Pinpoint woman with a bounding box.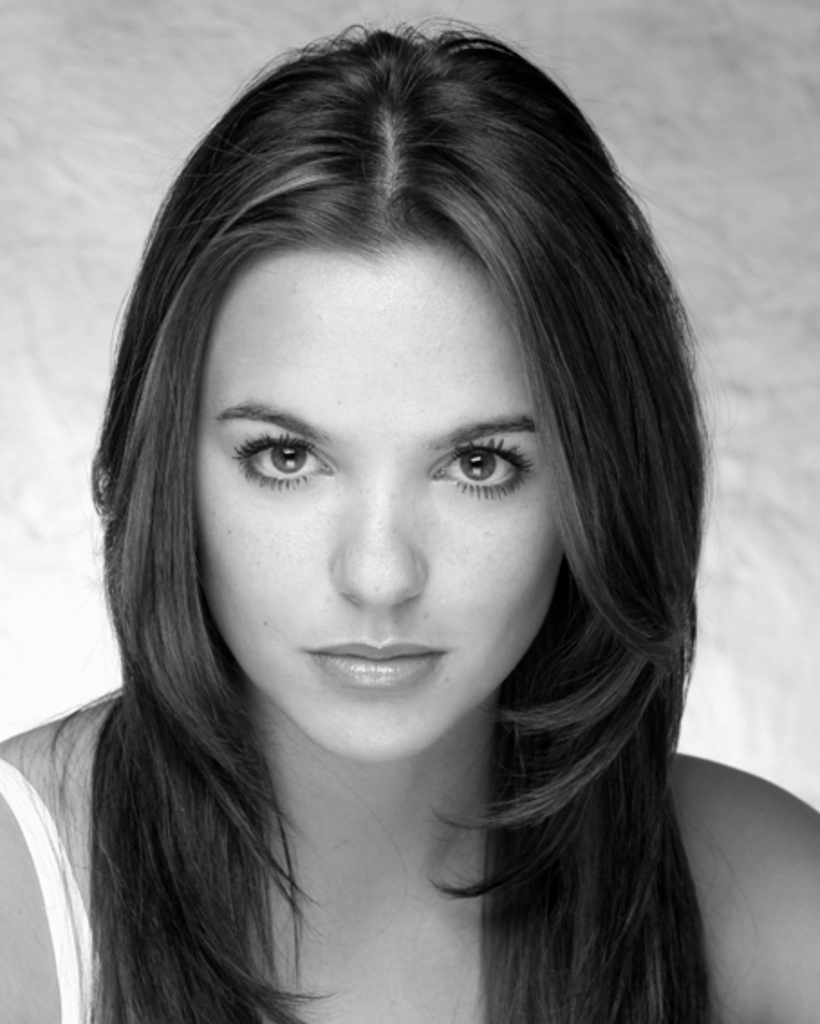
[left=0, top=14, right=818, bottom=1022].
